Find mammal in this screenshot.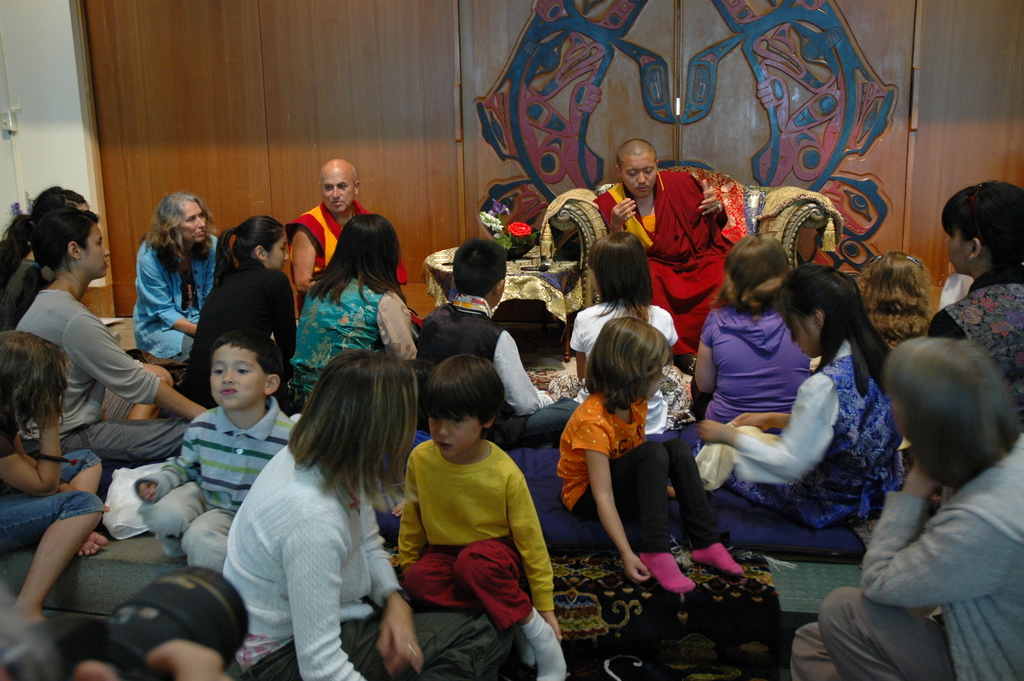
The bounding box for mammal is 790/332/1023/680.
